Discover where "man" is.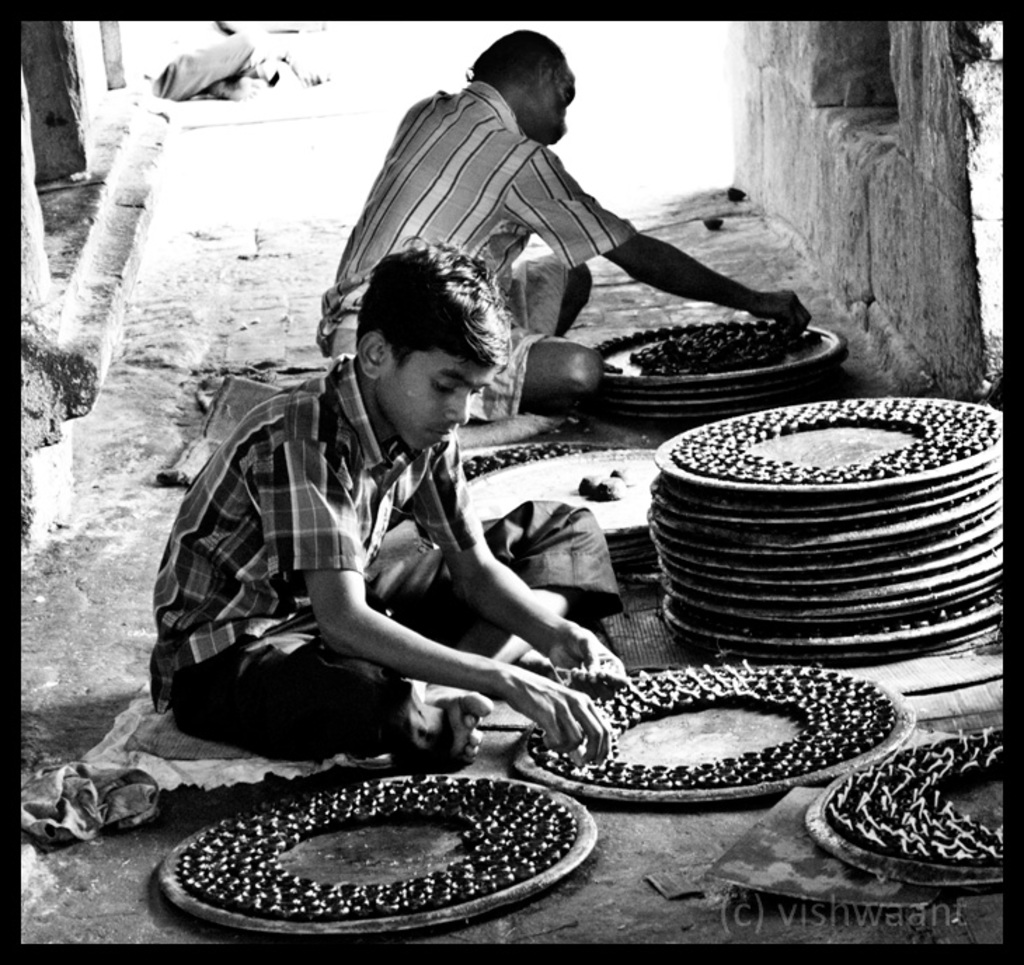
Discovered at select_region(318, 46, 766, 379).
